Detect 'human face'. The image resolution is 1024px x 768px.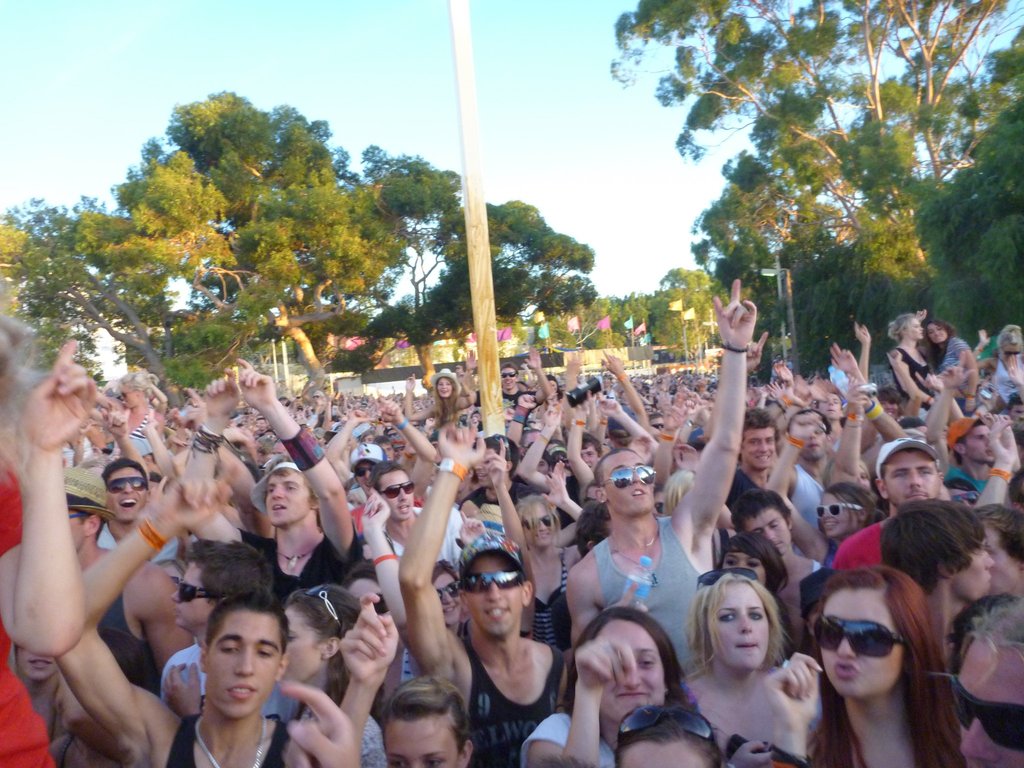
x1=210, y1=606, x2=283, y2=719.
